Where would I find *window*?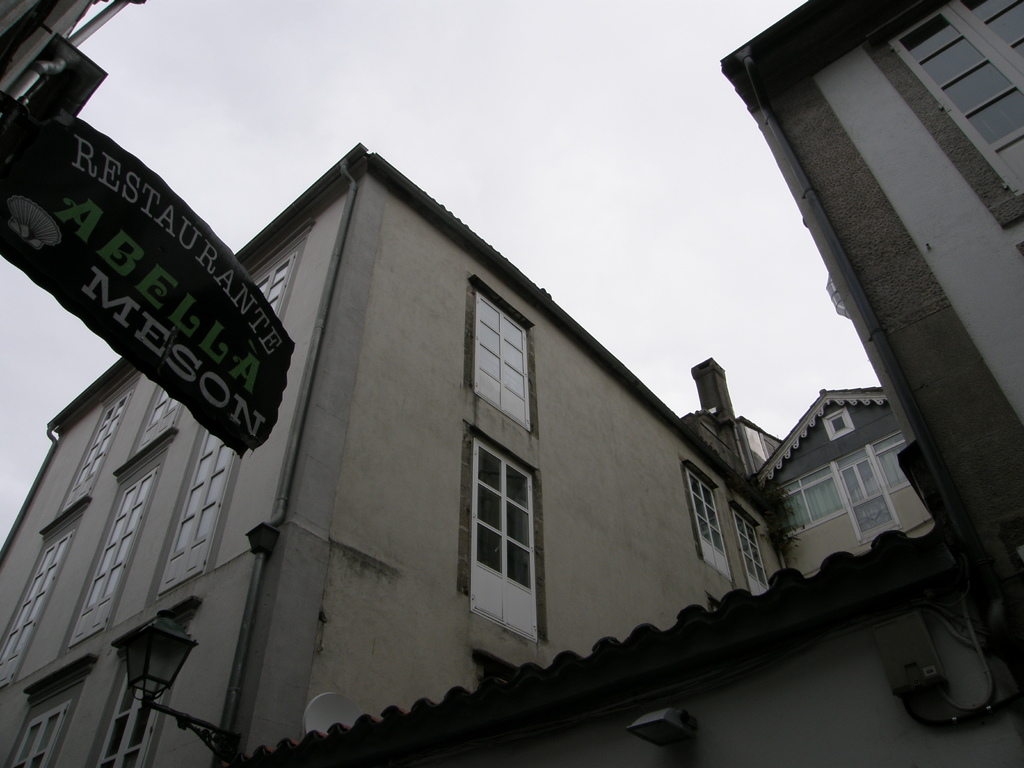
At x1=257 y1=257 x2=291 y2=317.
